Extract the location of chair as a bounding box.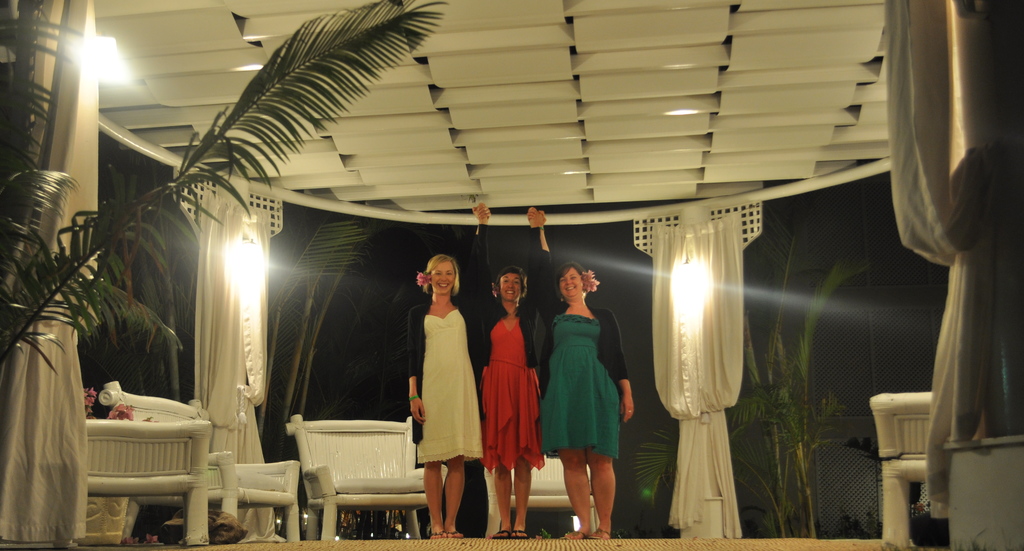
x1=83, y1=418, x2=207, y2=548.
